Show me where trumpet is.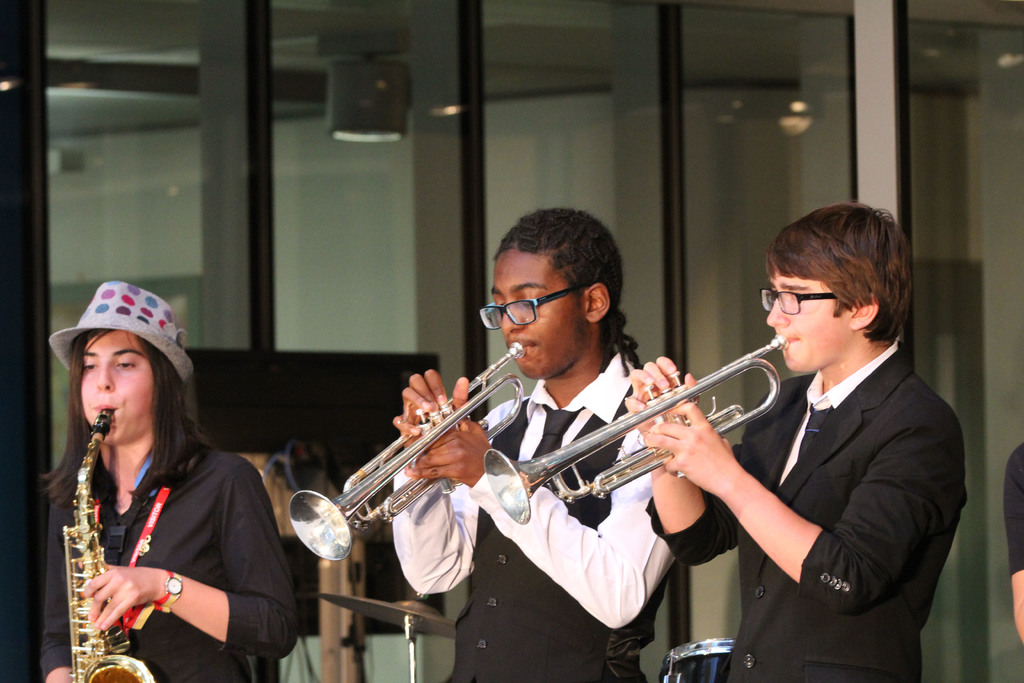
trumpet is at (x1=283, y1=334, x2=525, y2=561).
